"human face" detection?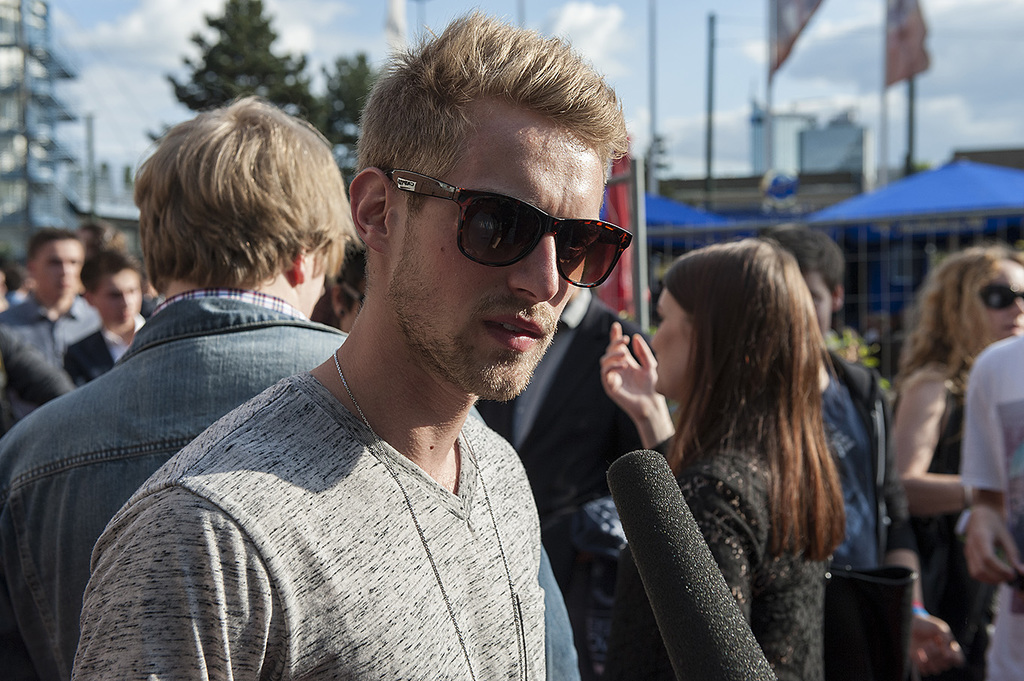
798/267/829/344
